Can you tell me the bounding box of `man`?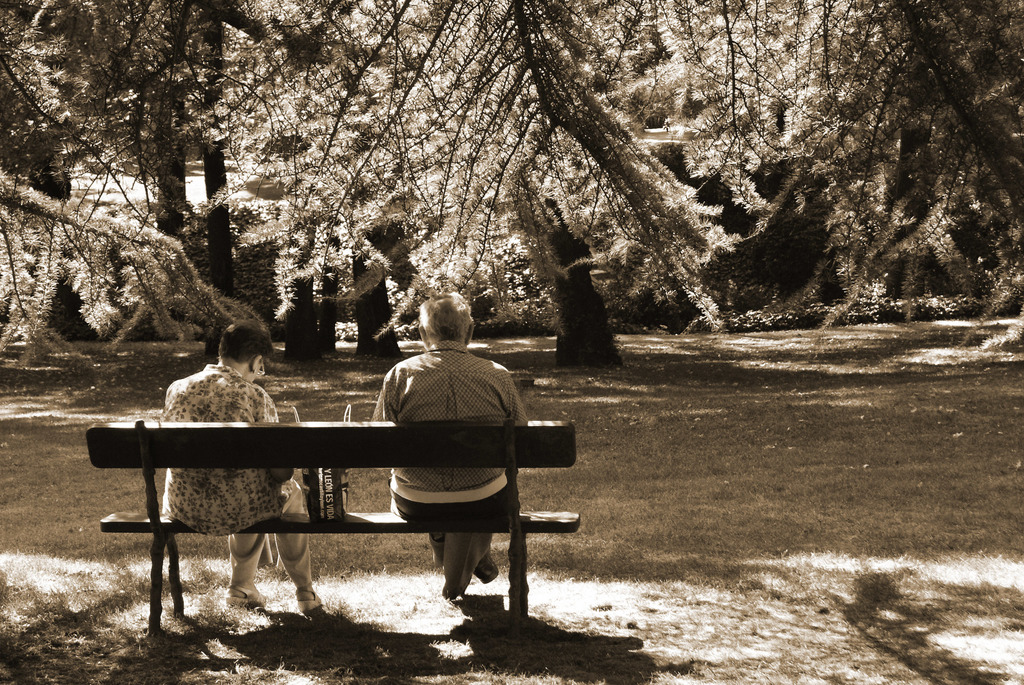
[319,294,552,594].
